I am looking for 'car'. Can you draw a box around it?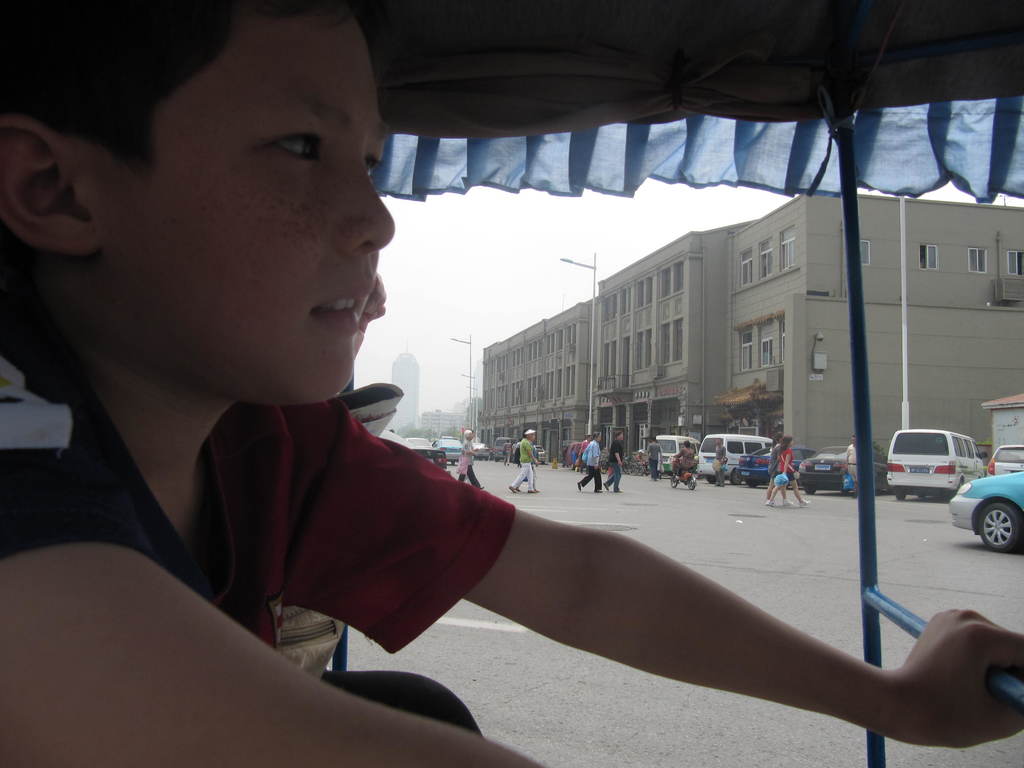
Sure, the bounding box is pyautogui.locateOnScreen(404, 435, 437, 463).
